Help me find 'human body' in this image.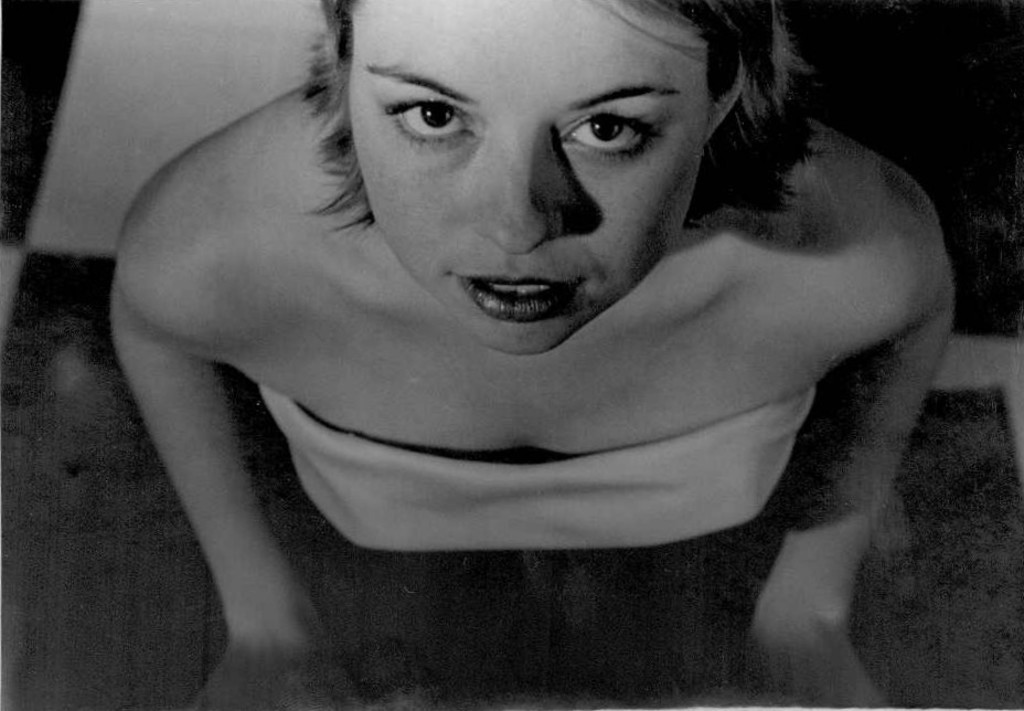
Found it: crop(127, 0, 950, 710).
